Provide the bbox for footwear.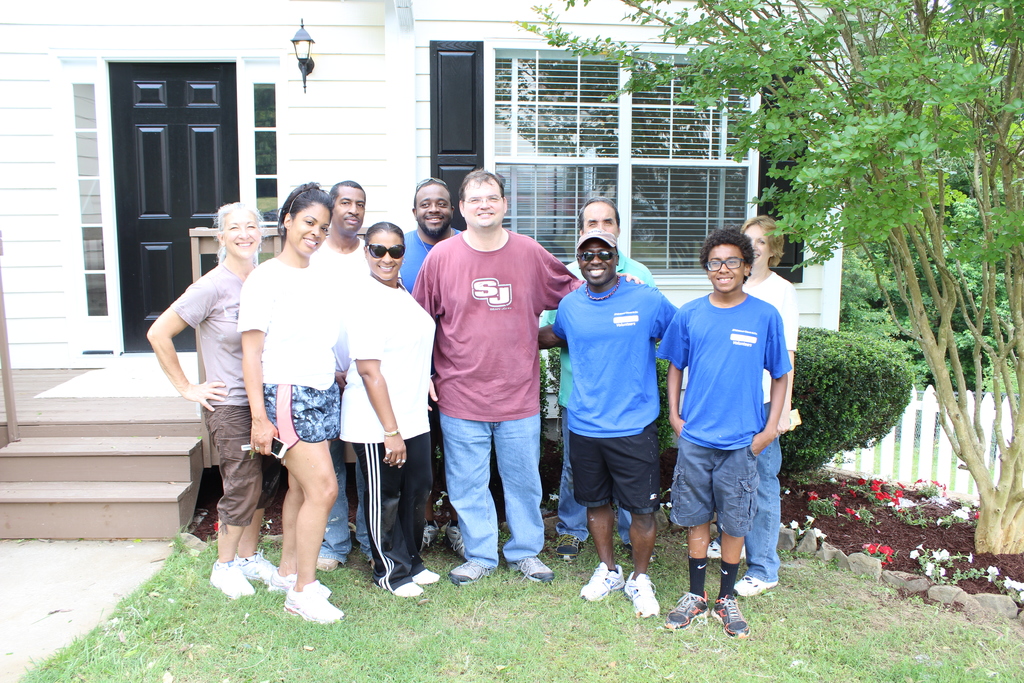
locate(509, 552, 554, 581).
